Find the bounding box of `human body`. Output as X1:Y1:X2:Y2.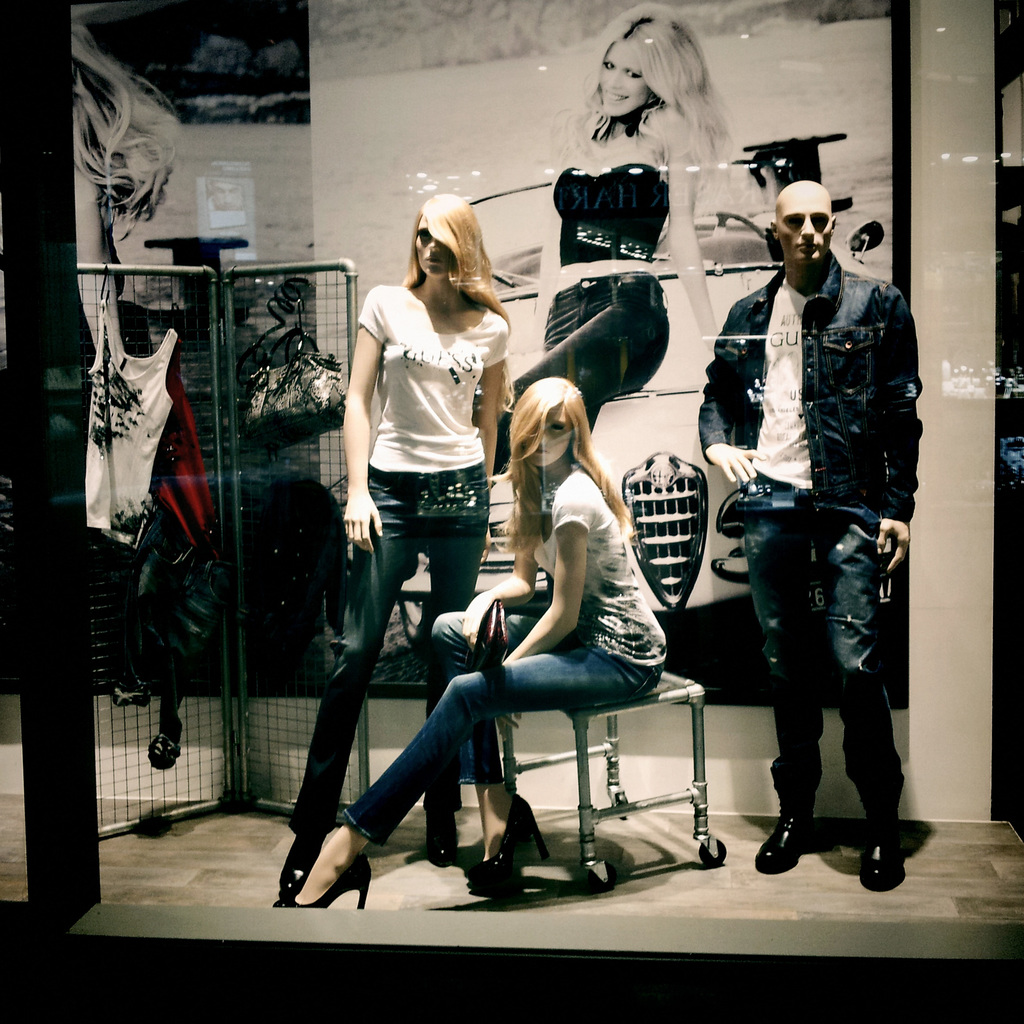
277:378:662:900.
